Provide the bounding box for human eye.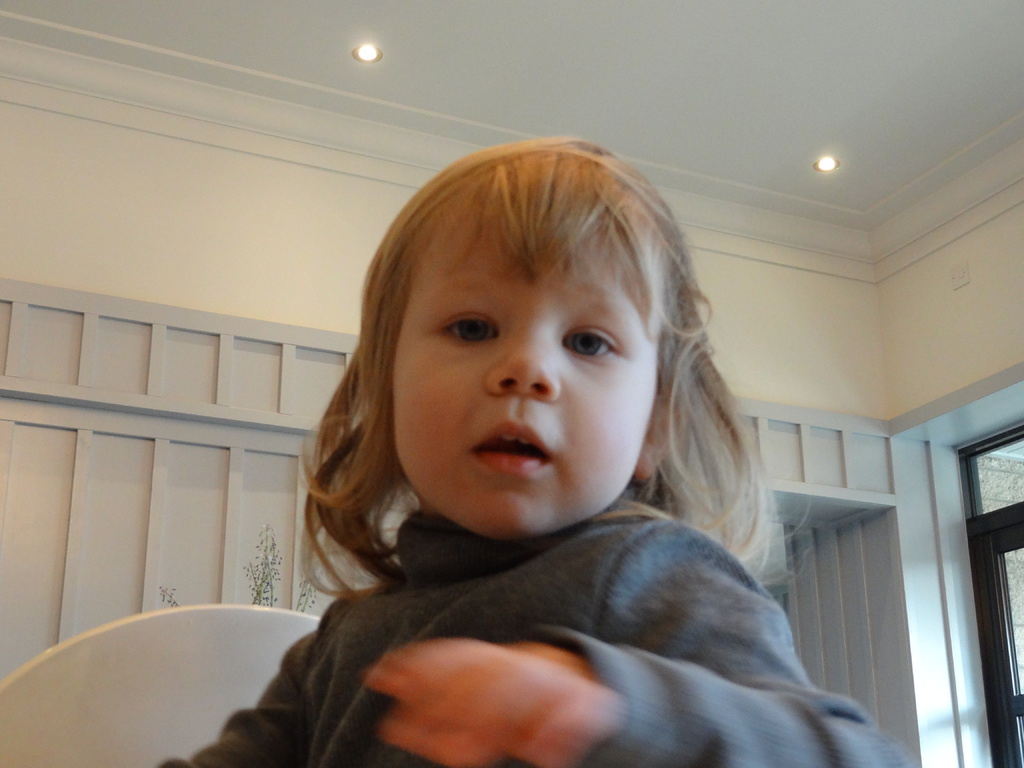
rect(417, 300, 510, 371).
